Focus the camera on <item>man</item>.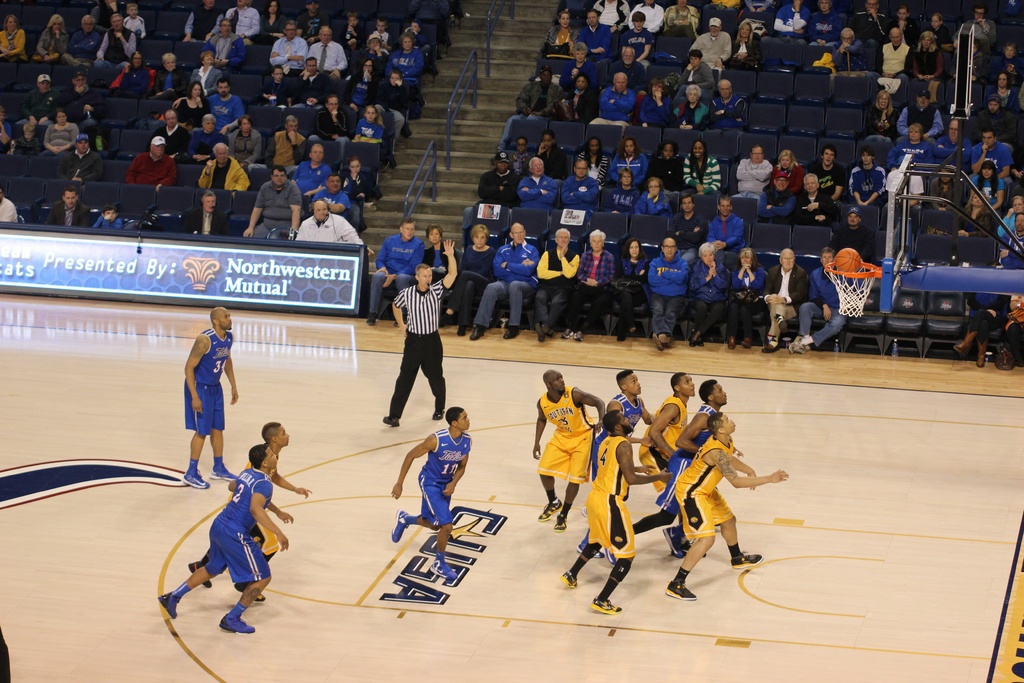
Focus region: bbox(638, 370, 698, 490).
